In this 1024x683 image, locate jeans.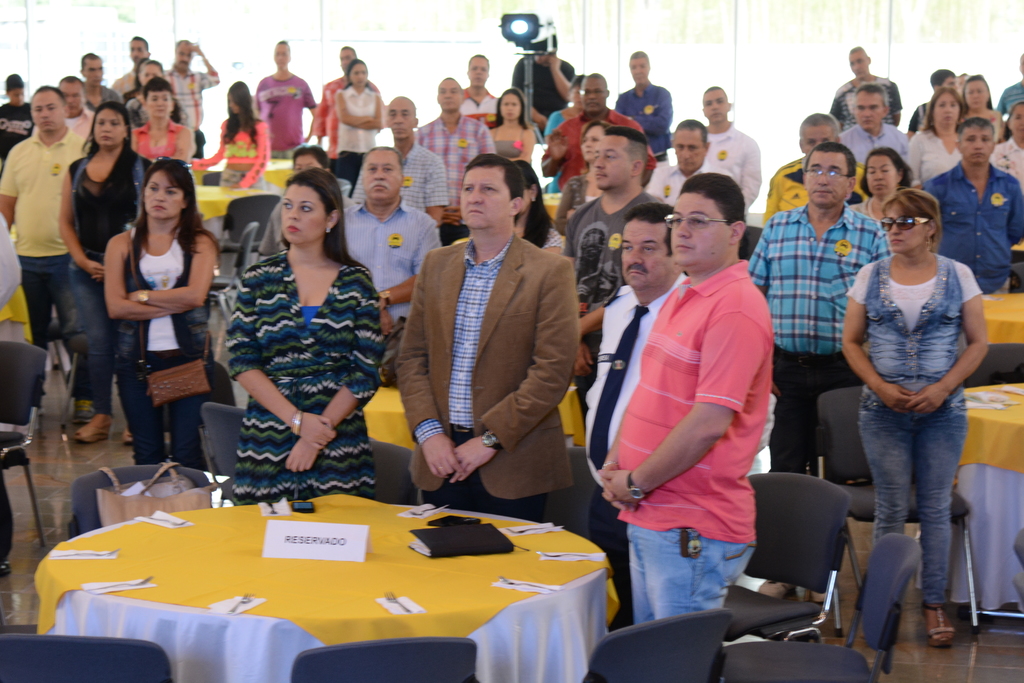
Bounding box: [627, 525, 757, 628].
